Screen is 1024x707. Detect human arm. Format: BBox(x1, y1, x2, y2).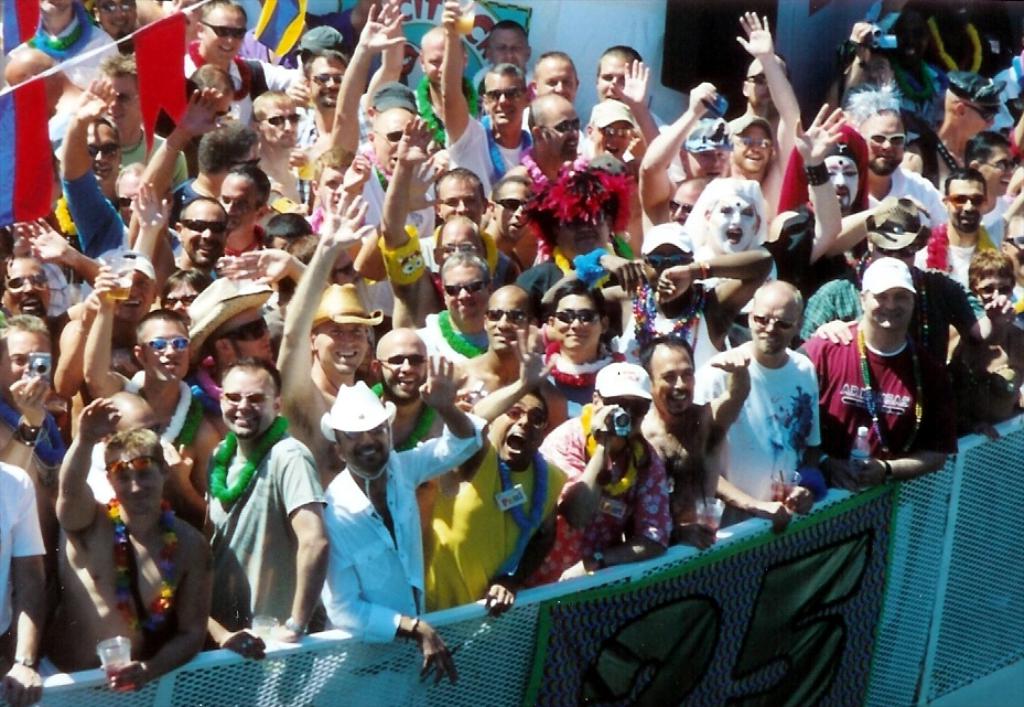
BBox(322, 484, 455, 687).
